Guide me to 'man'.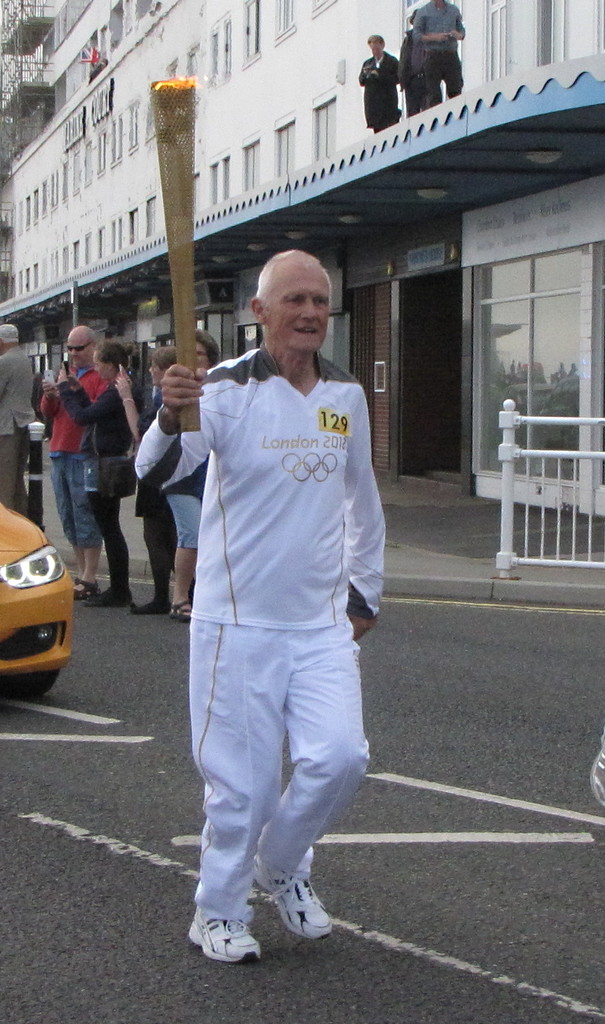
Guidance: (left=30, top=324, right=112, bottom=572).
